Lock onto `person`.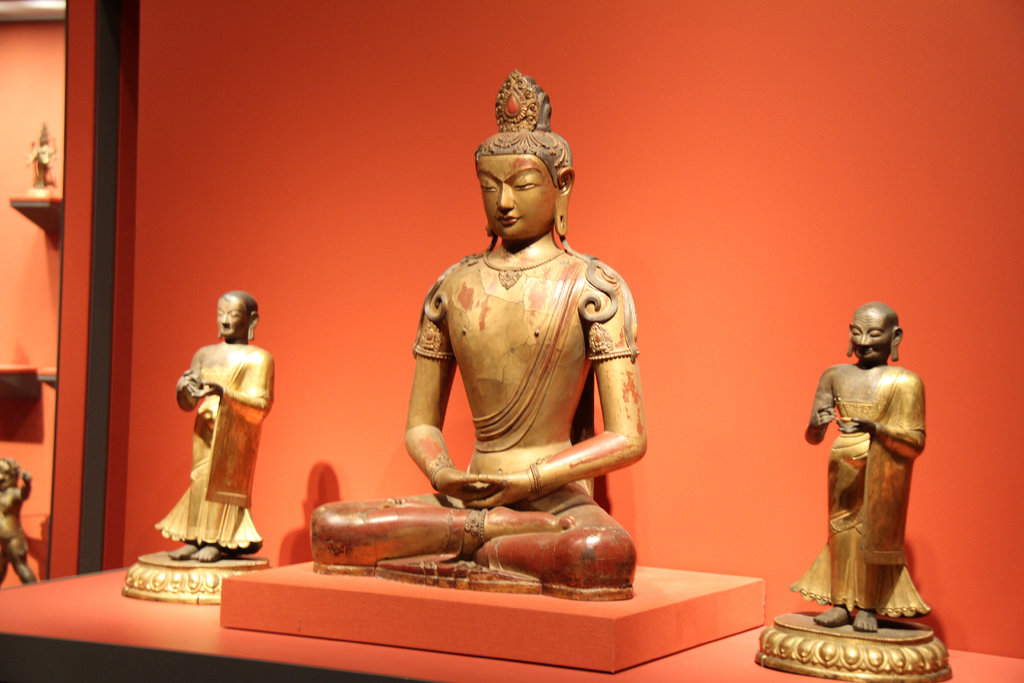
Locked: (781, 299, 931, 649).
